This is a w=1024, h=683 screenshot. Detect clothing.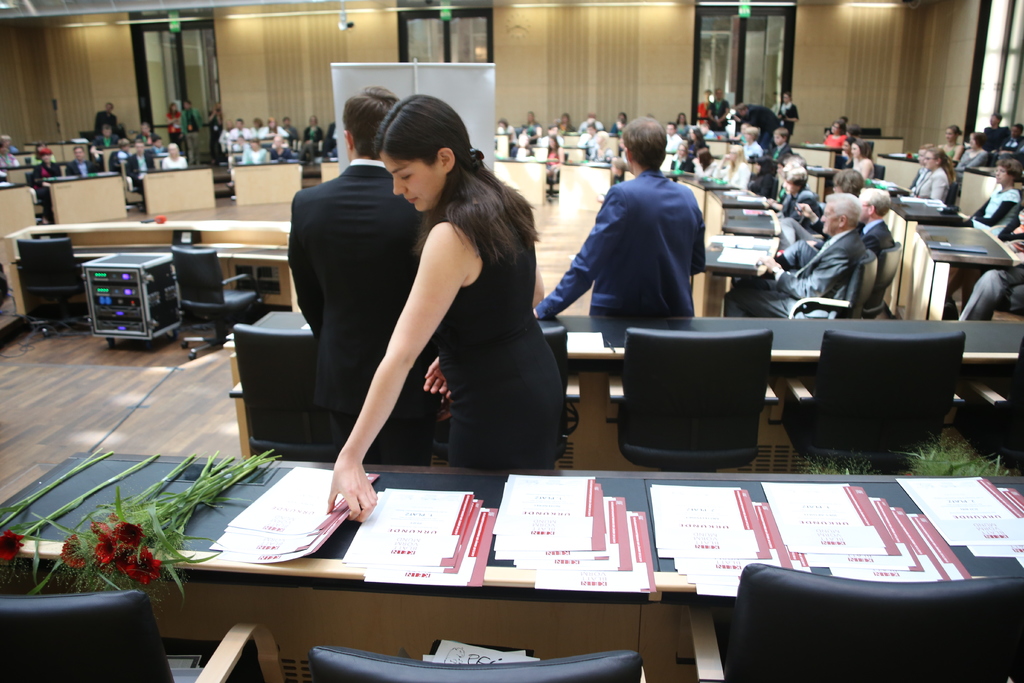
<box>935,141,956,159</box>.
